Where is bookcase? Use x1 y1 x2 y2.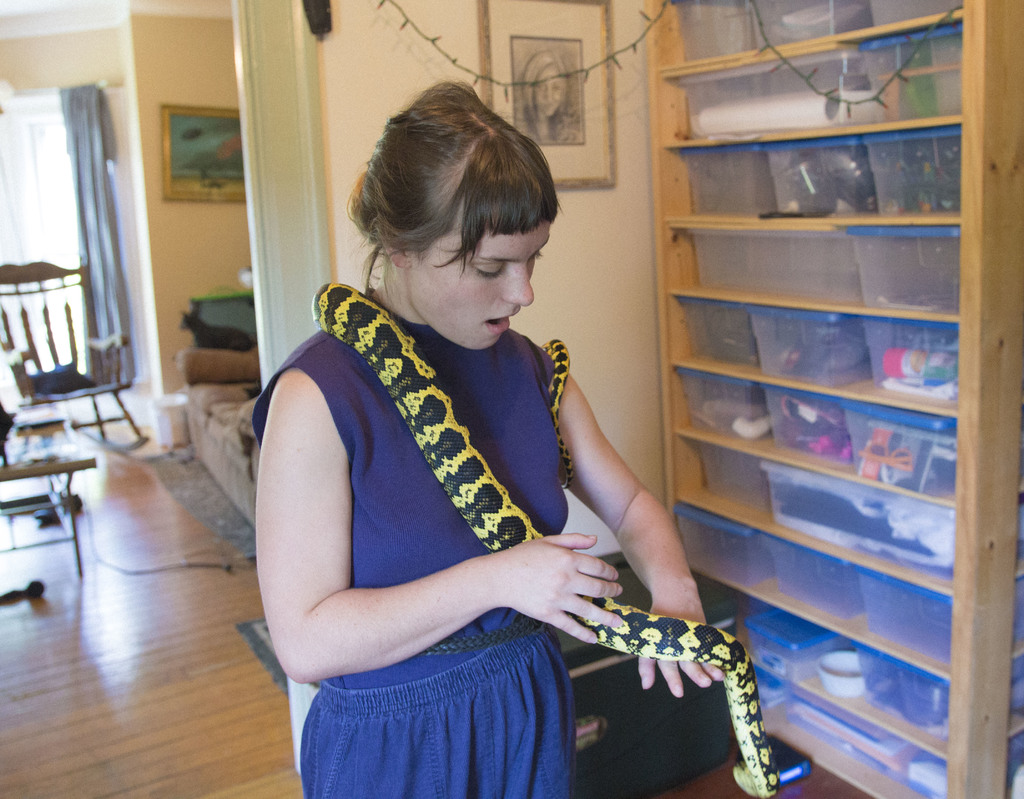
644 0 1023 798.
